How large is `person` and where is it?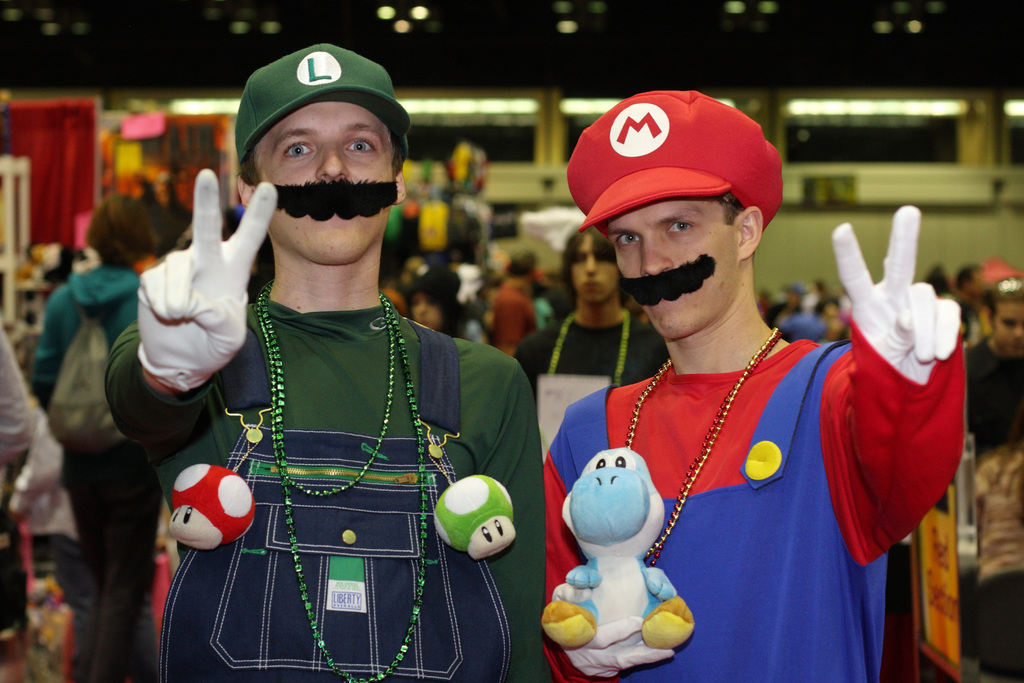
Bounding box: [x1=960, y1=269, x2=1023, y2=682].
